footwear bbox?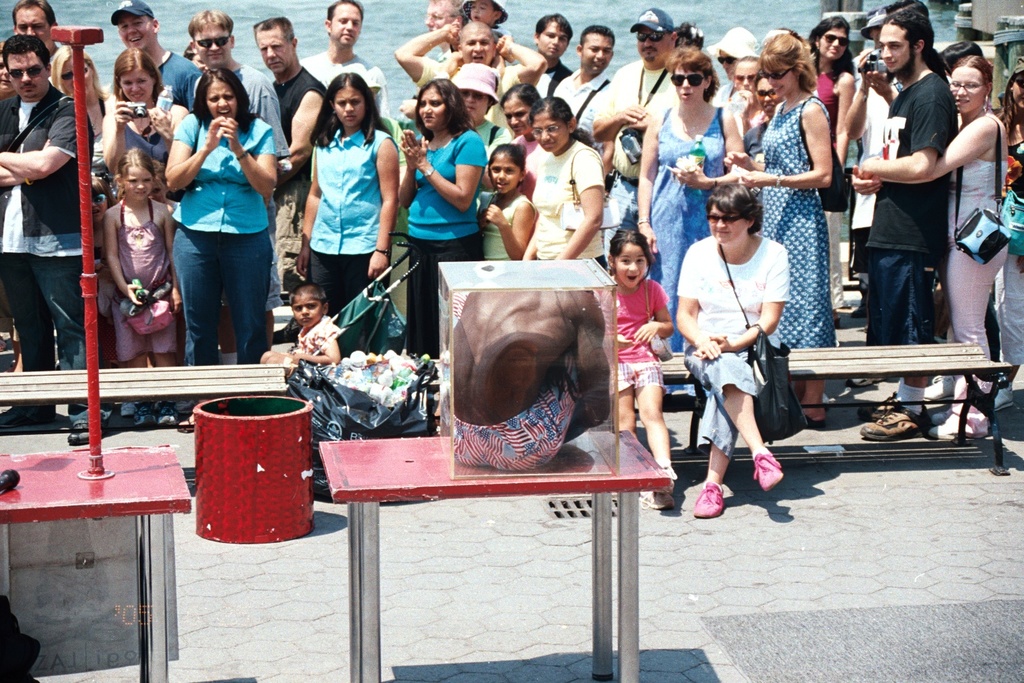
<region>865, 391, 931, 438</region>
